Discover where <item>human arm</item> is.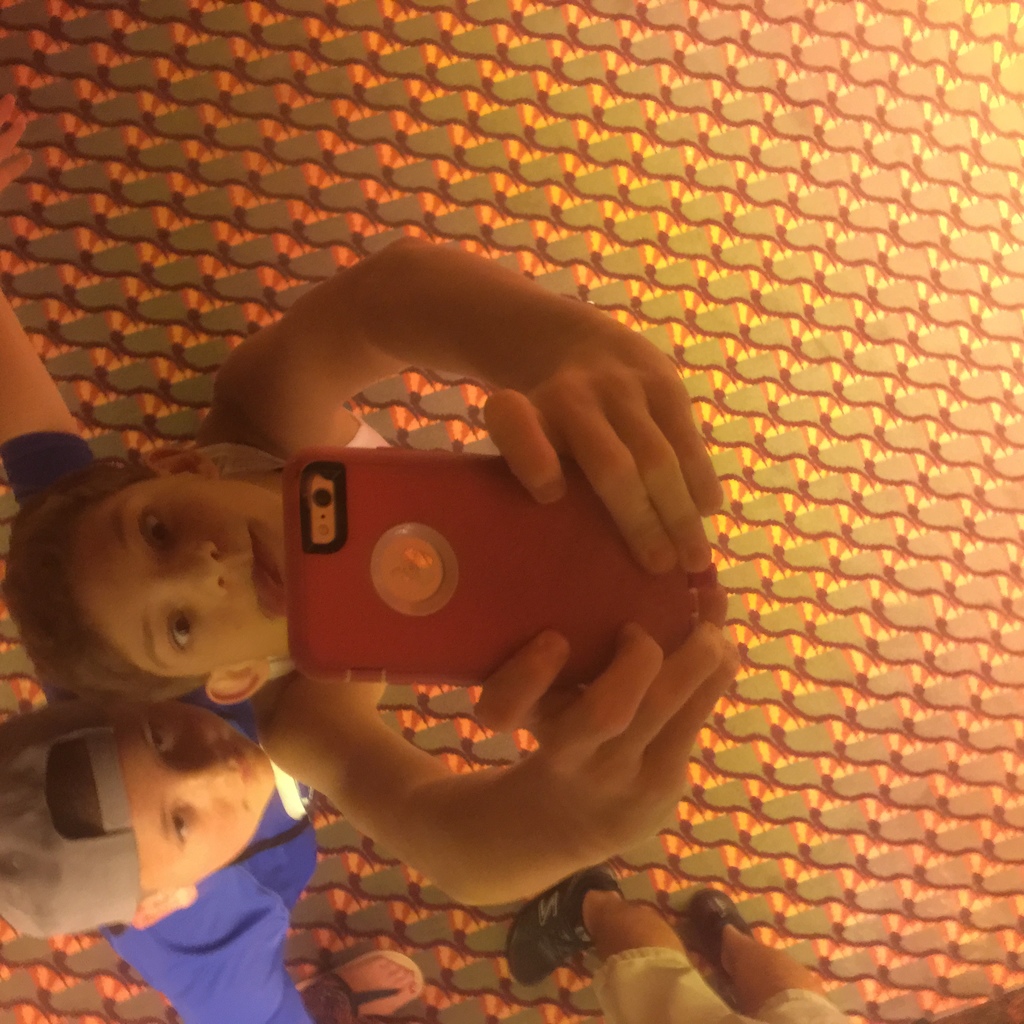
Discovered at (x1=0, y1=287, x2=99, y2=497).
